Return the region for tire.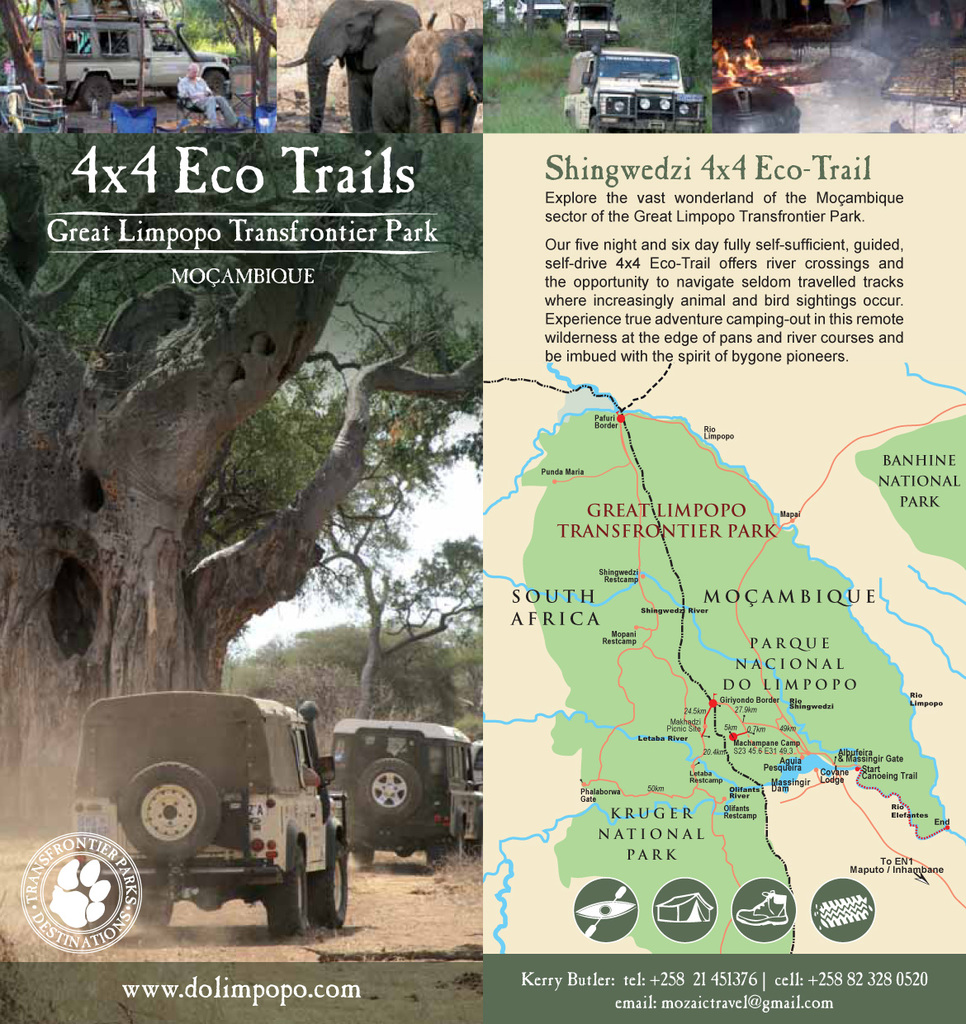
box(201, 69, 229, 97).
